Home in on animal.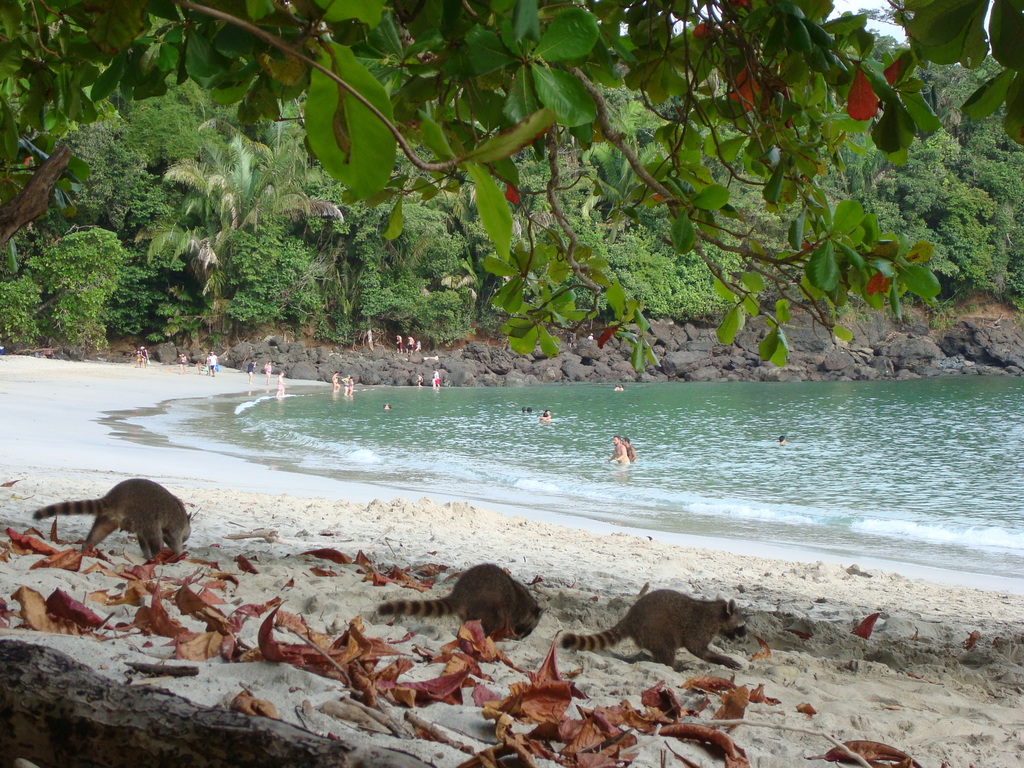
Homed in at BBox(560, 586, 752, 679).
